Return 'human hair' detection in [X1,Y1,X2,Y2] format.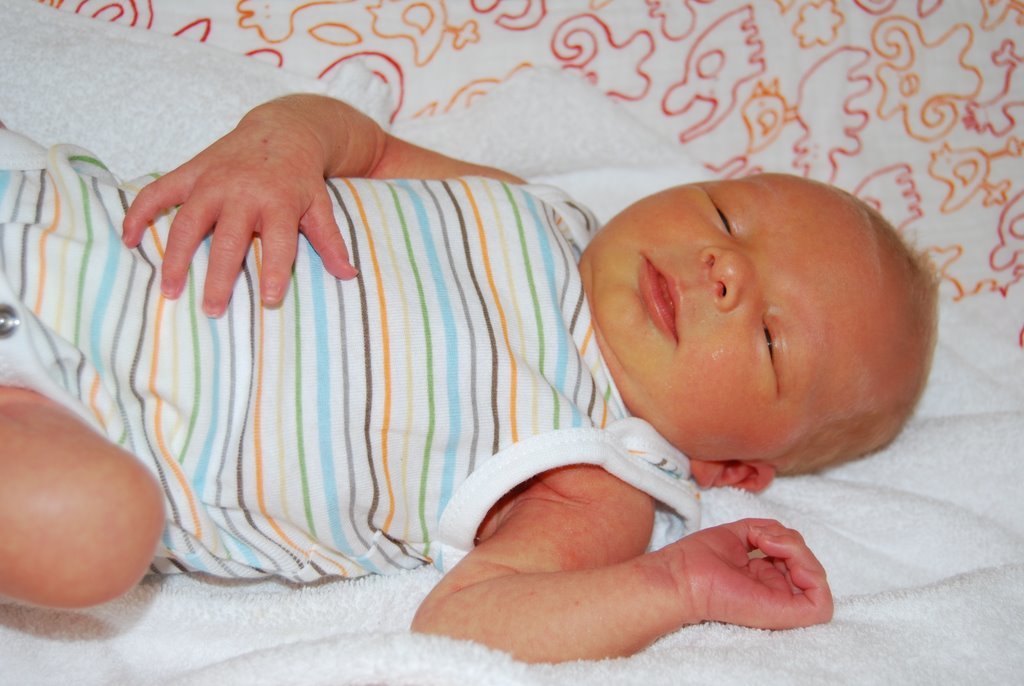
[763,198,937,481].
